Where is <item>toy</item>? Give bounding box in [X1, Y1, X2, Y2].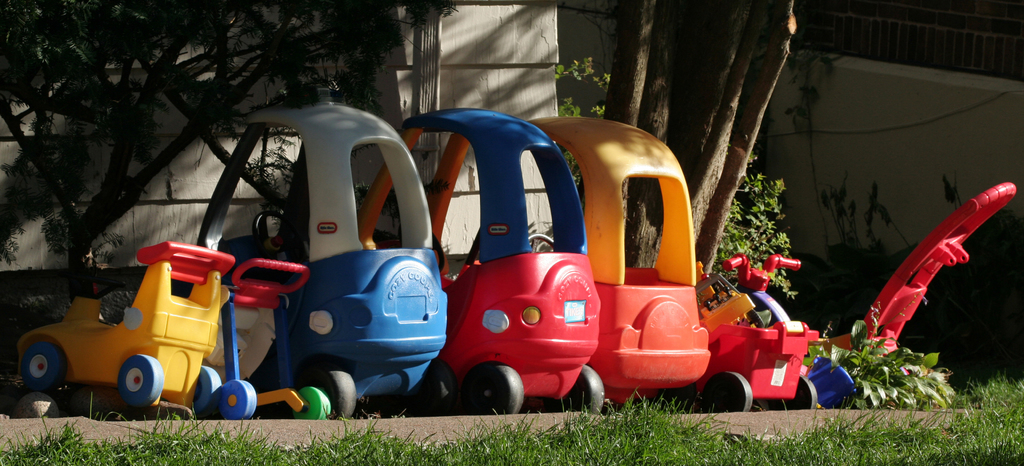
[528, 109, 720, 397].
